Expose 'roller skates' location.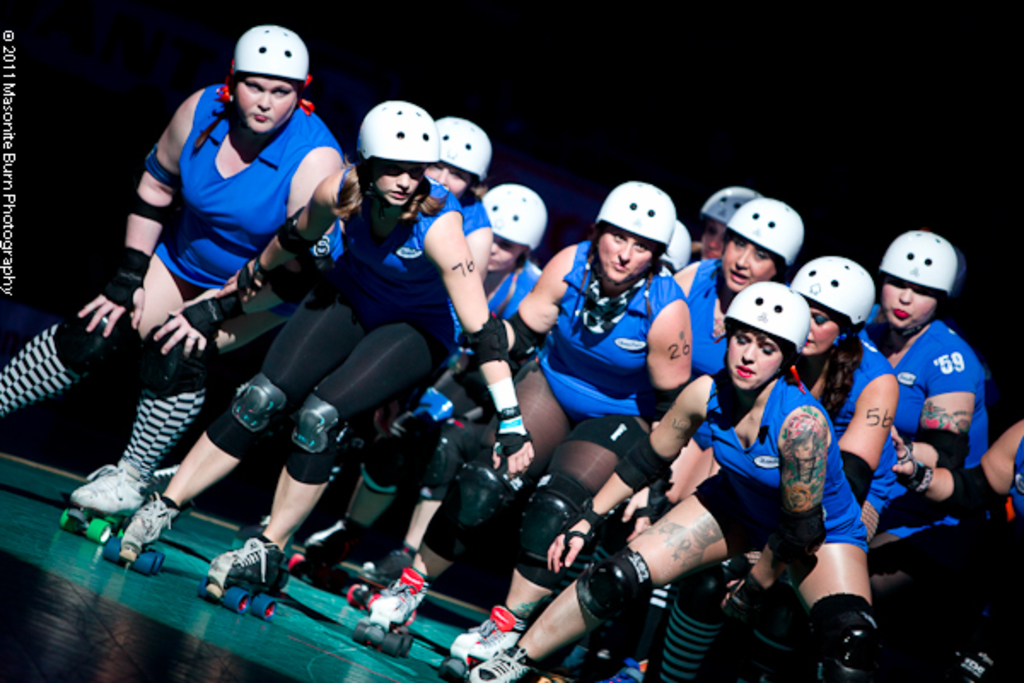
Exposed at (104,488,186,577).
